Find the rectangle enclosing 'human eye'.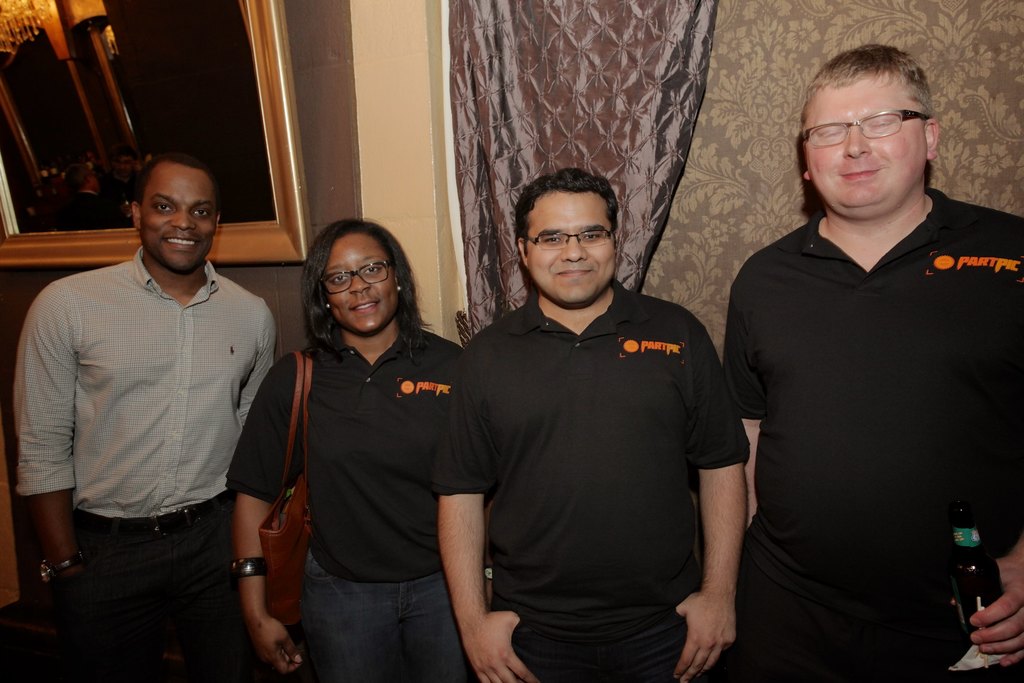
(362,265,383,275).
